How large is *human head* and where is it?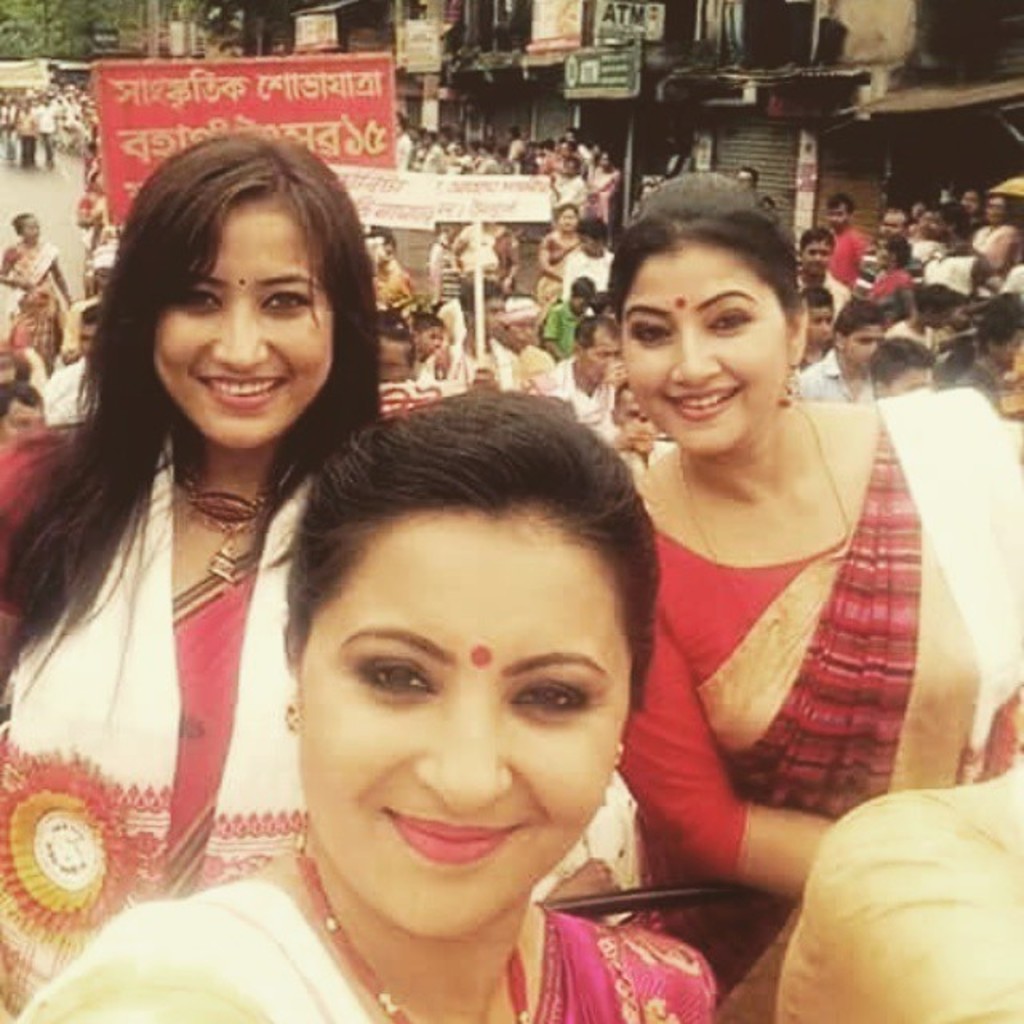
Bounding box: left=958, top=187, right=979, bottom=218.
